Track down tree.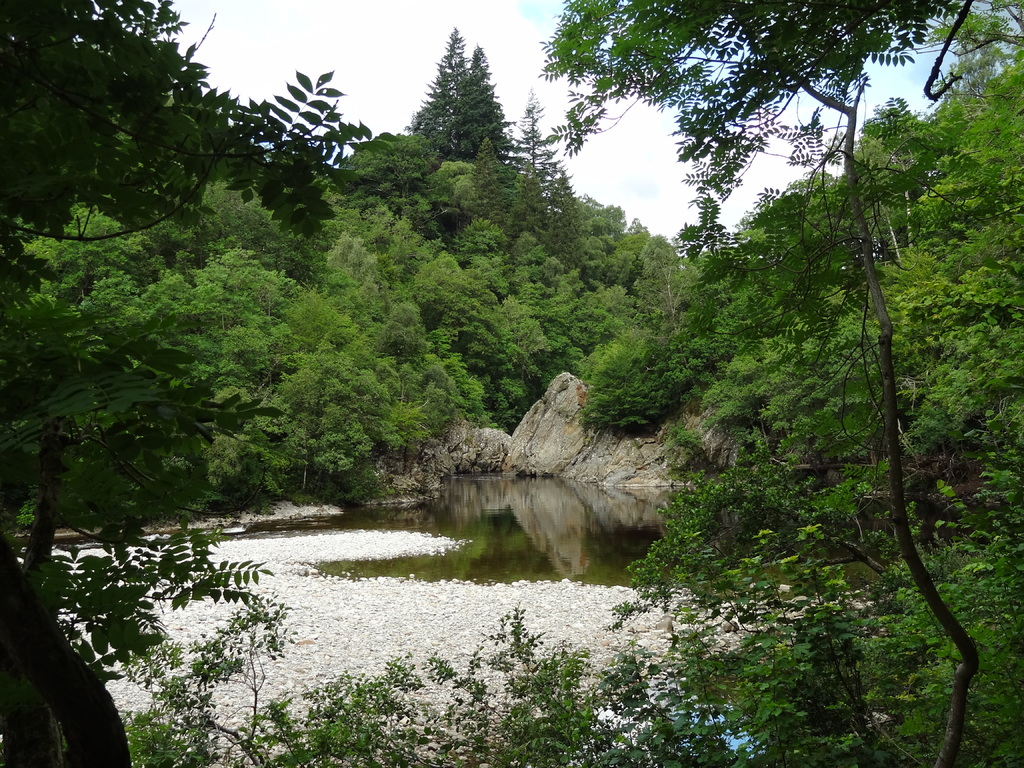
Tracked to 471,203,684,424.
